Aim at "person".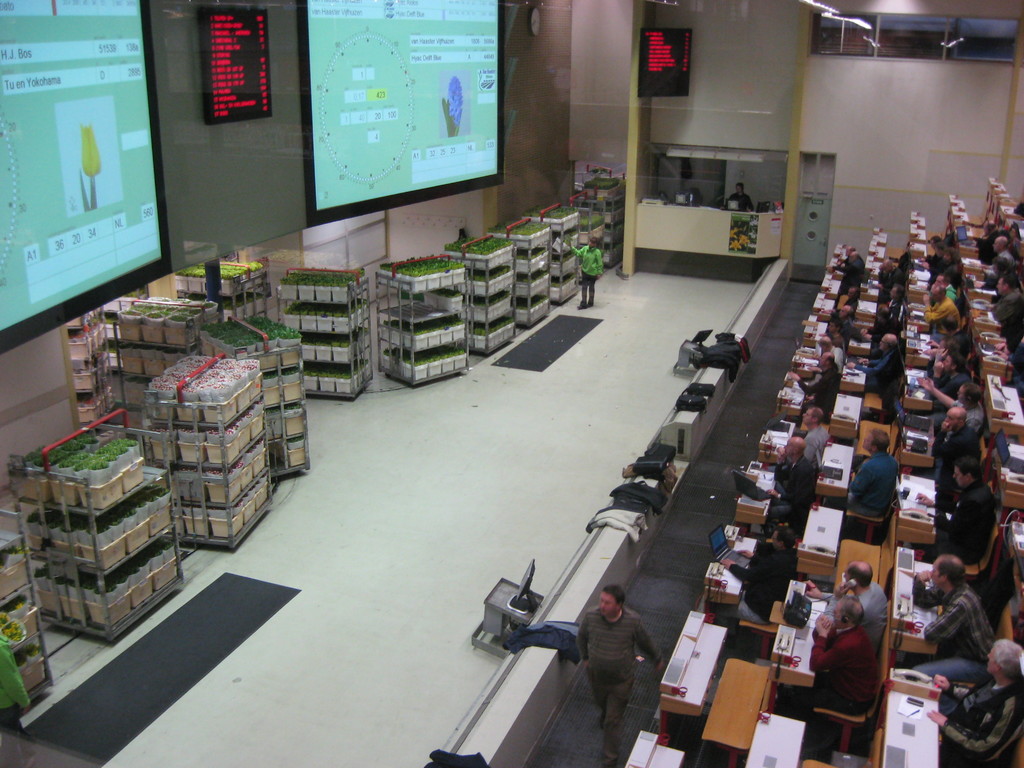
Aimed at rect(573, 241, 600, 309).
